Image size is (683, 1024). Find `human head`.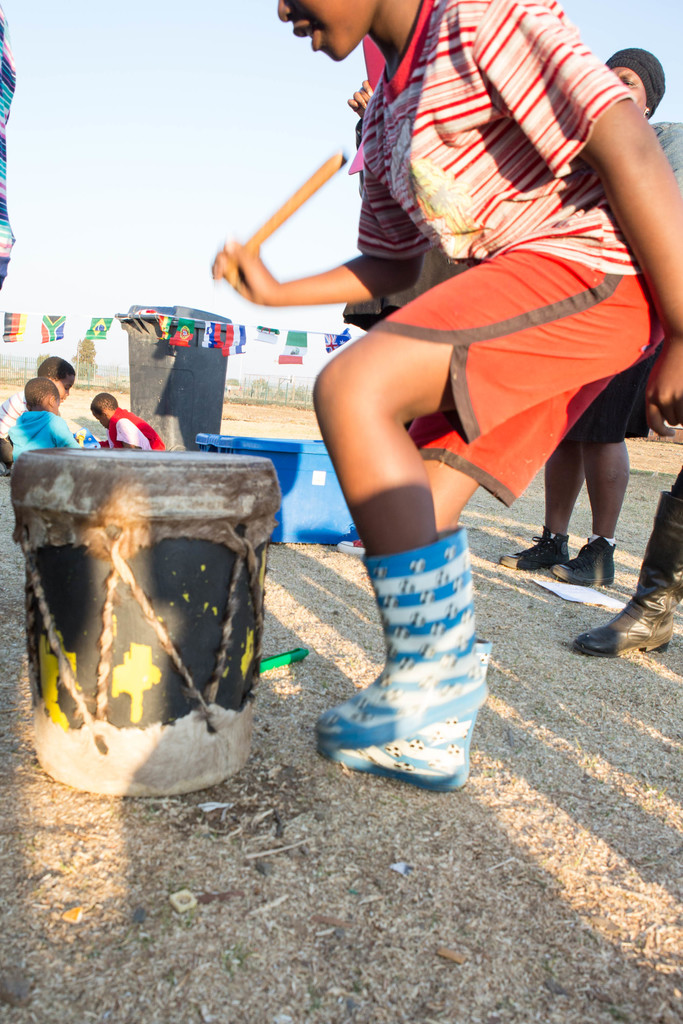
x1=609, y1=49, x2=668, y2=120.
